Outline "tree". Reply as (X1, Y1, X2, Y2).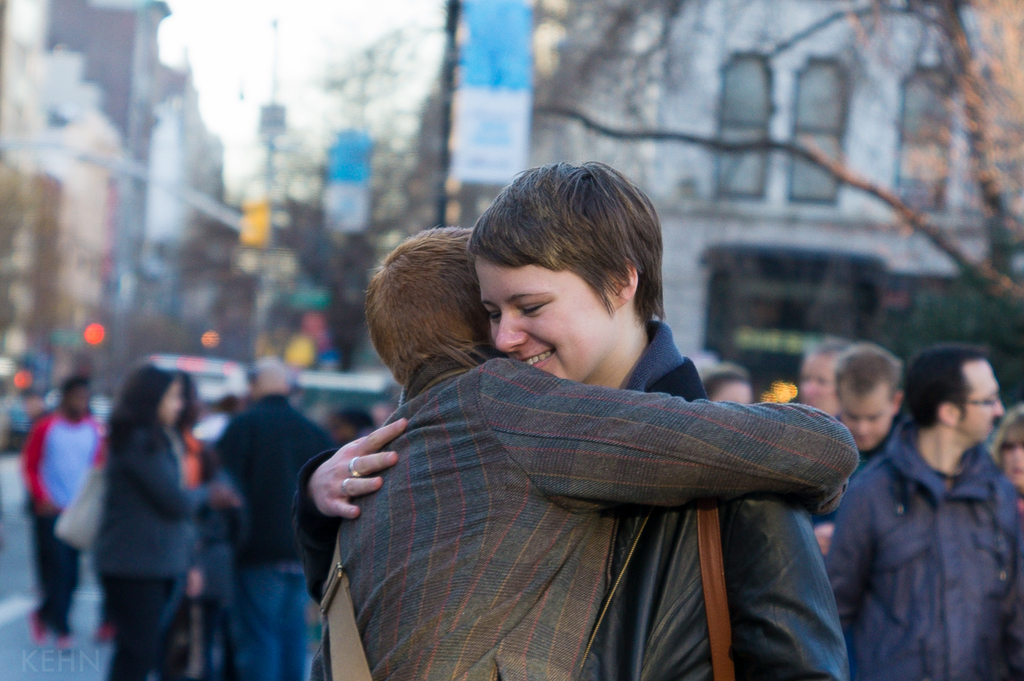
(435, 0, 1023, 352).
